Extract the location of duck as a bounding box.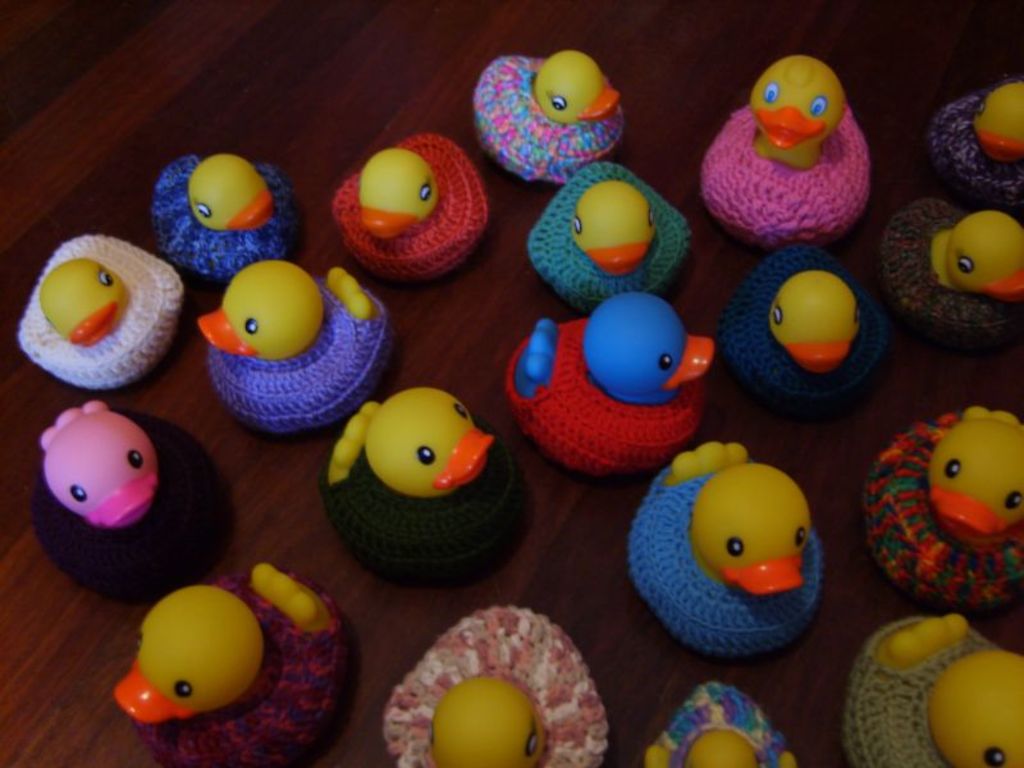
<region>20, 223, 187, 392</region>.
